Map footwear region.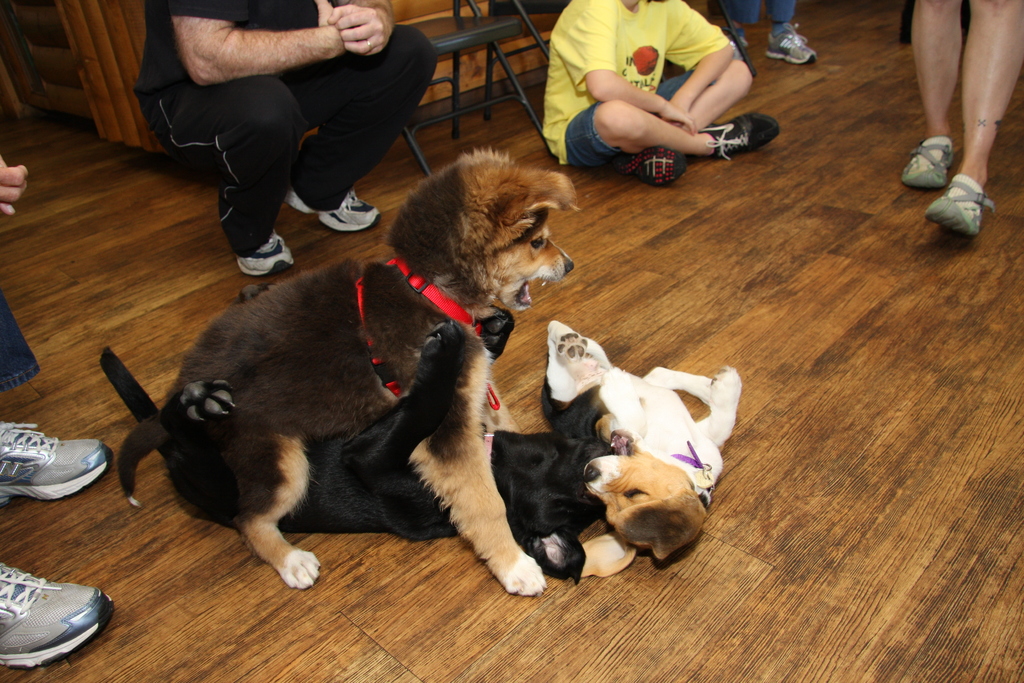
Mapped to box(899, 120, 952, 189).
